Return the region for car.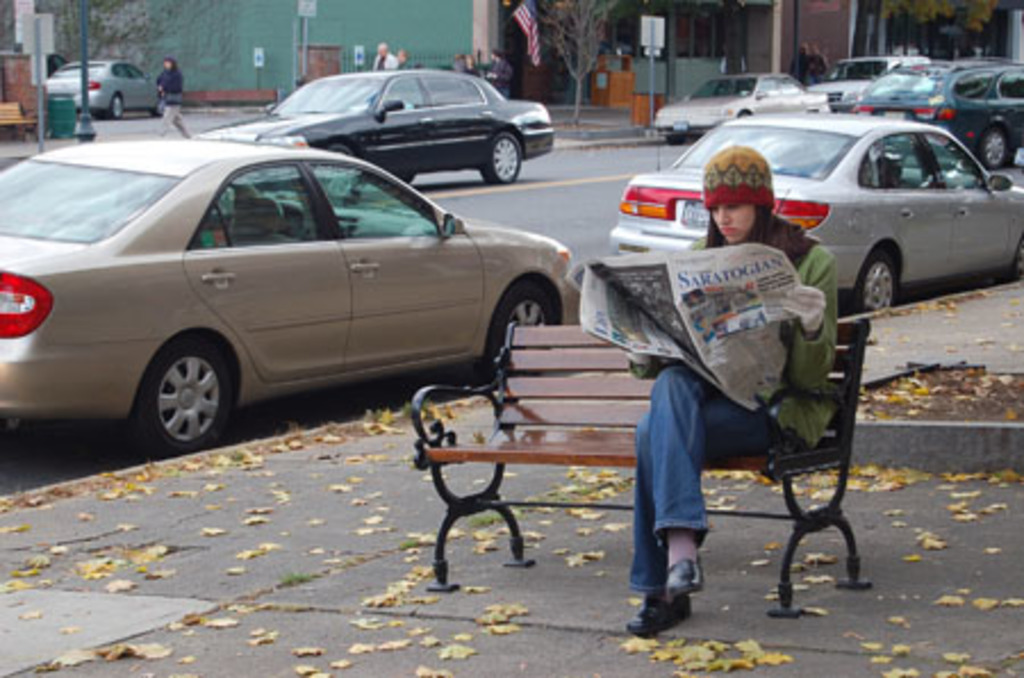
(x1=808, y1=55, x2=933, y2=121).
